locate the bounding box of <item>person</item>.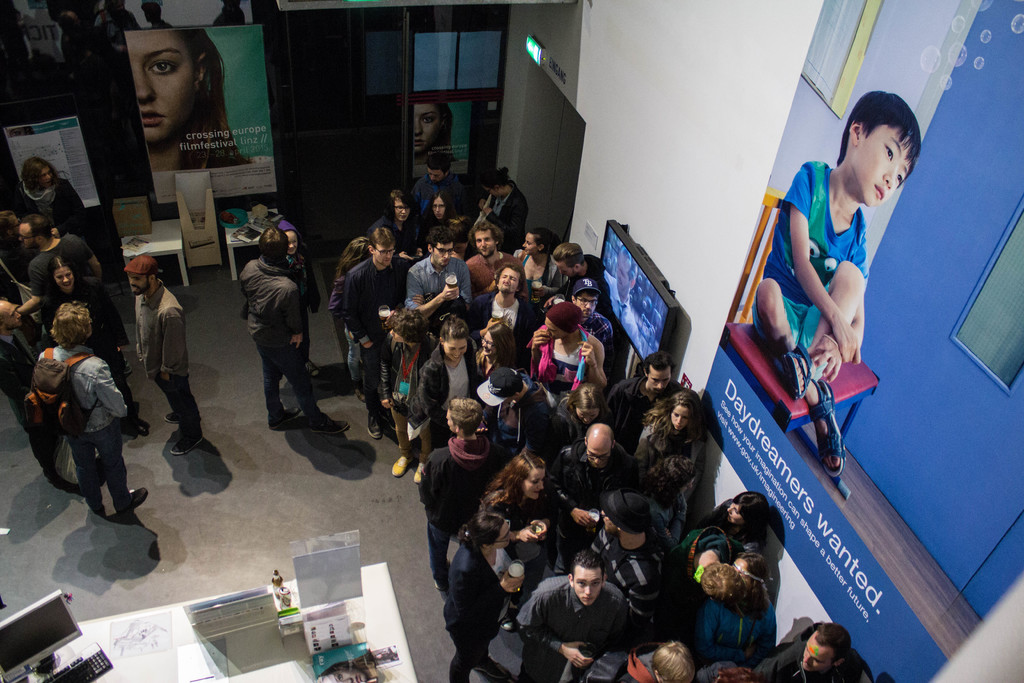
Bounding box: (703, 554, 772, 664).
